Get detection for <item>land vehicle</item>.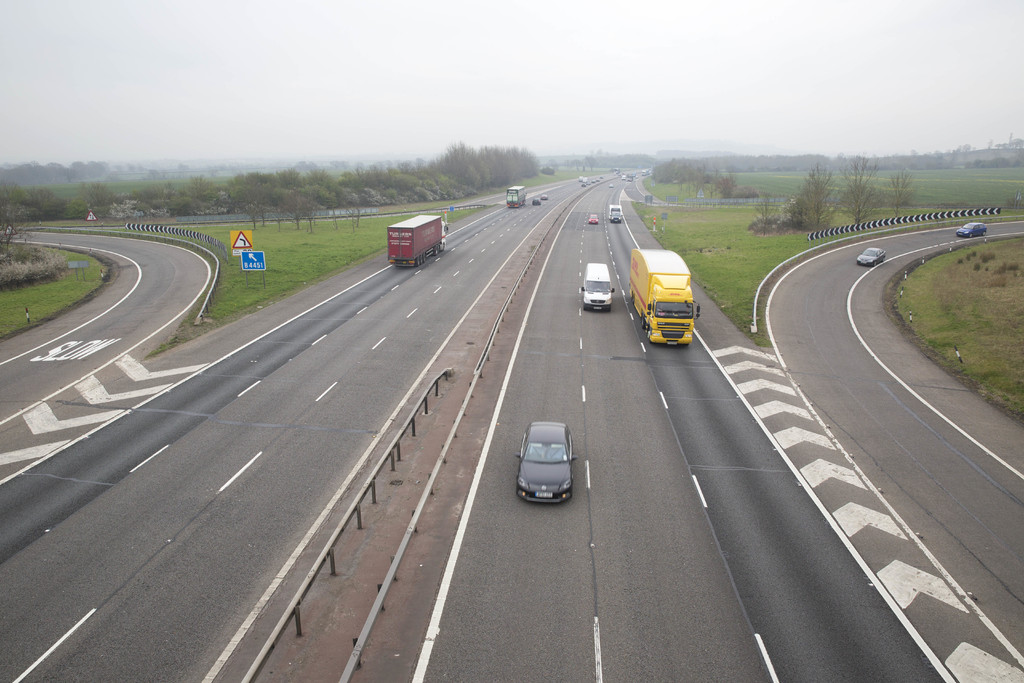
Detection: l=629, t=247, r=698, b=343.
